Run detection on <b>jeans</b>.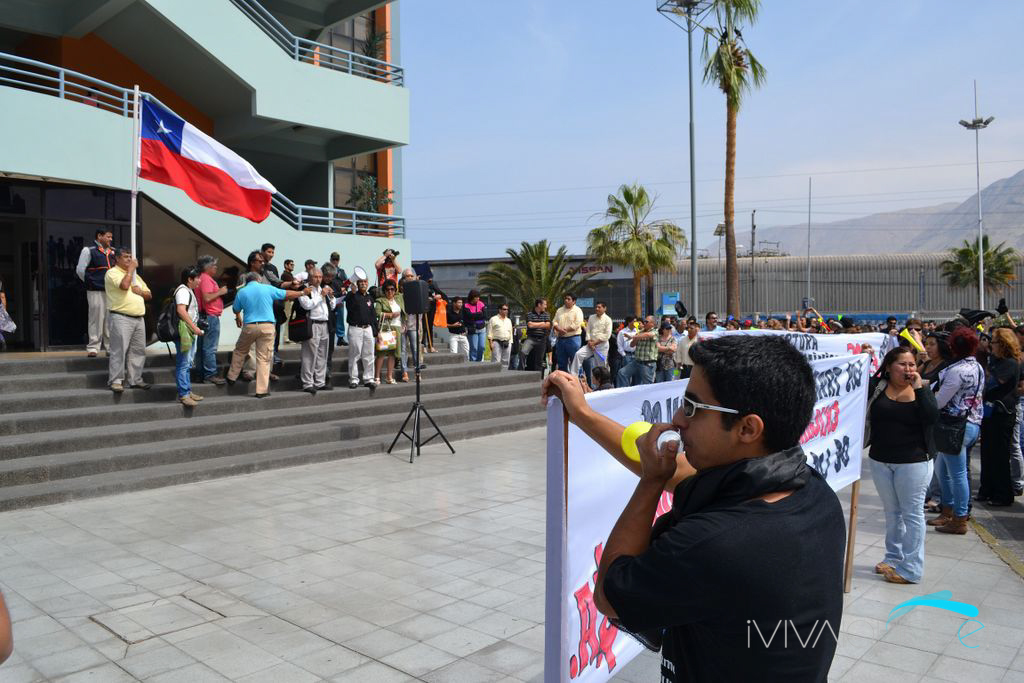
Result: rect(615, 357, 653, 386).
